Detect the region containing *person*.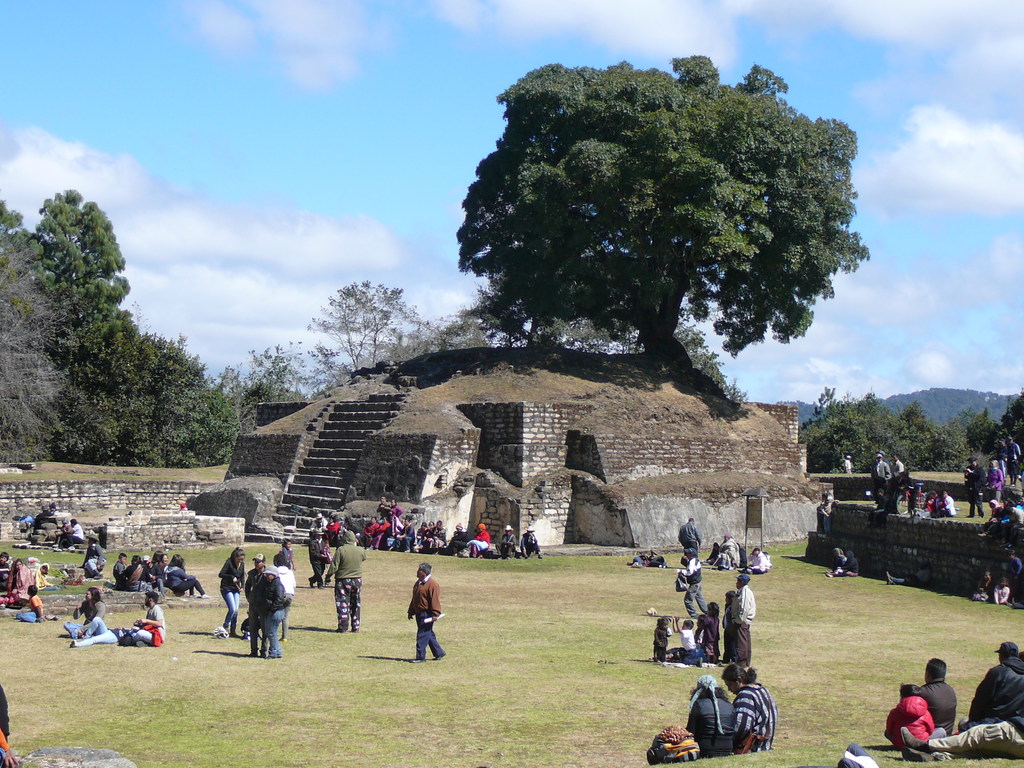
detection(259, 563, 284, 654).
